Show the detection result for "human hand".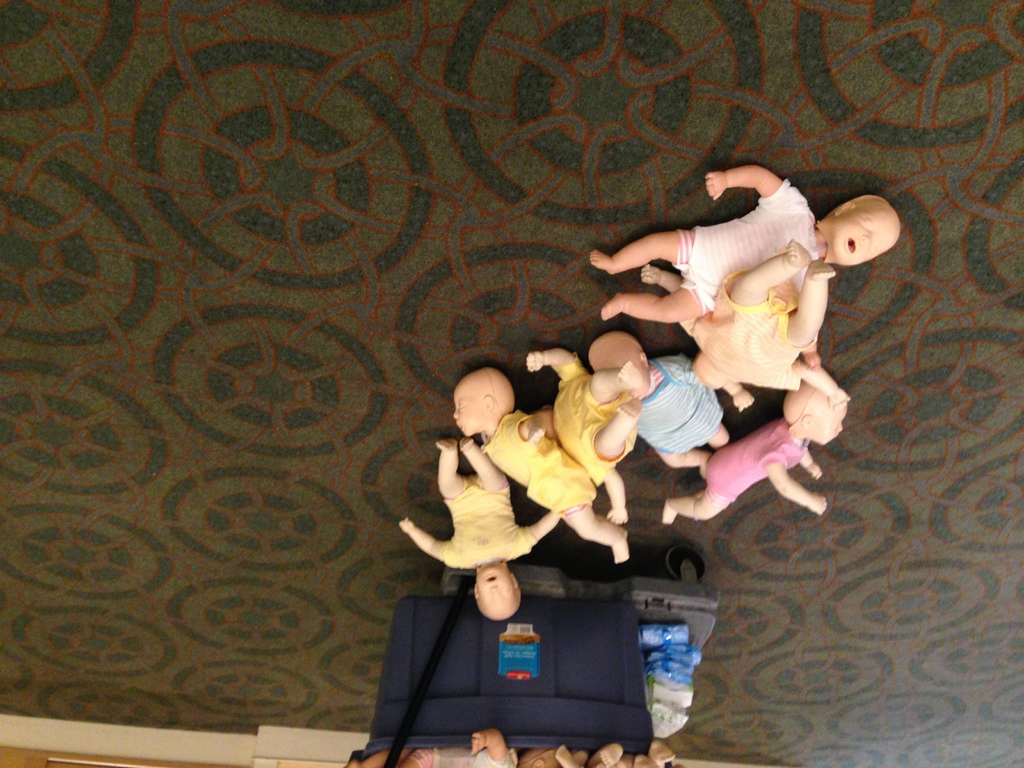
bbox(469, 731, 486, 755).
